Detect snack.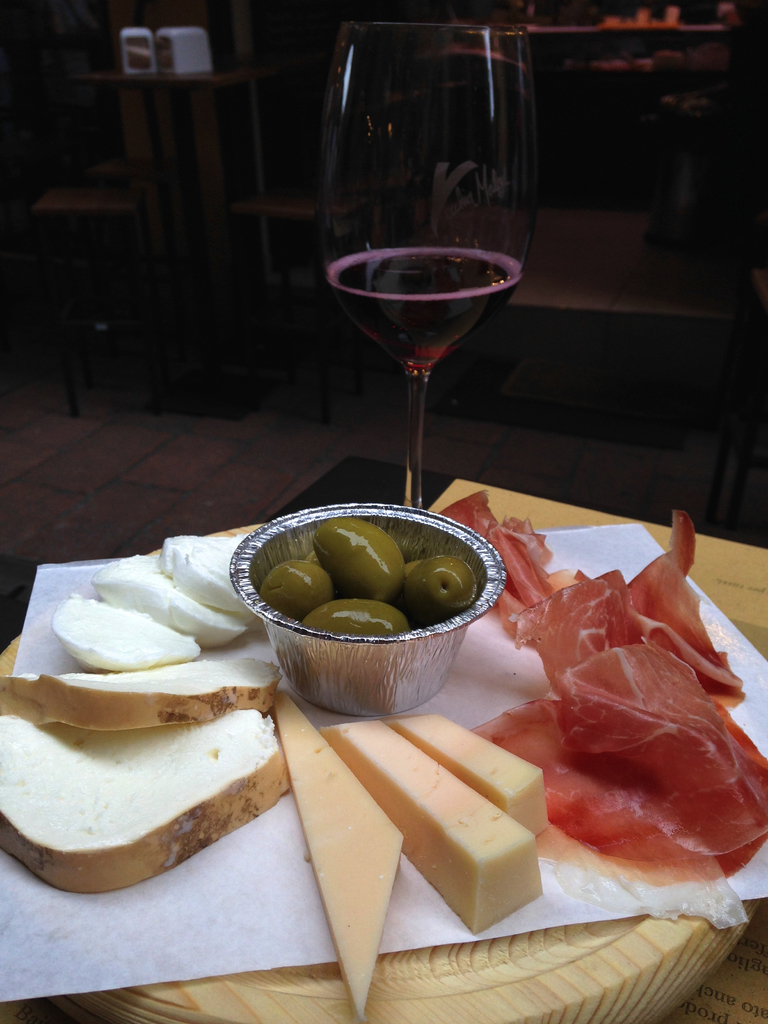
Detected at detection(56, 534, 278, 653).
